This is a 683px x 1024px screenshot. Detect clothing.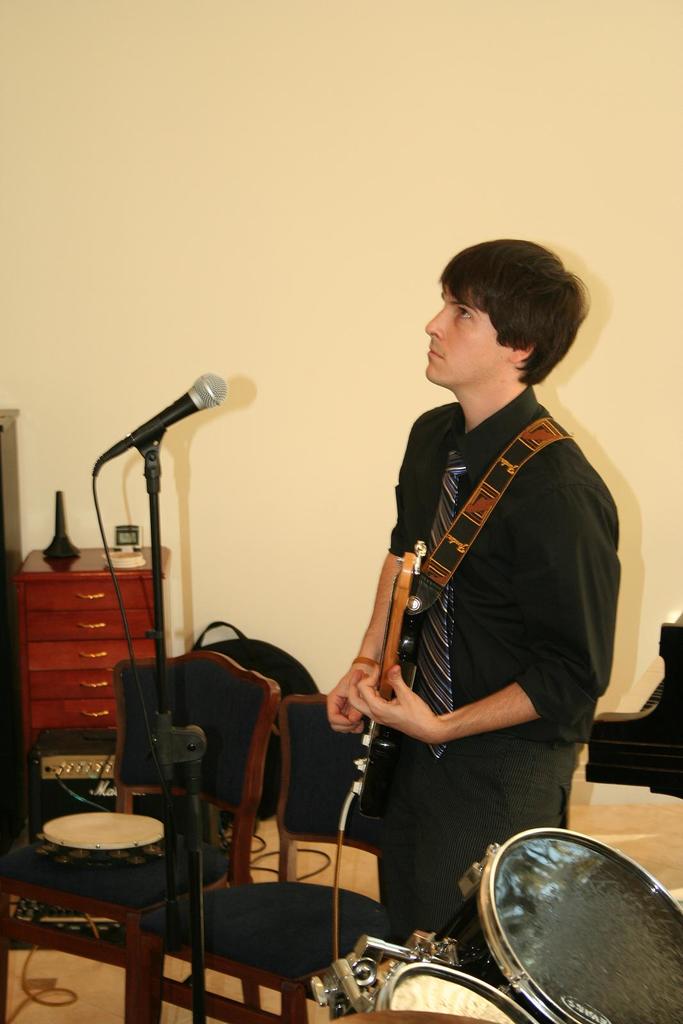
crop(362, 351, 624, 966).
